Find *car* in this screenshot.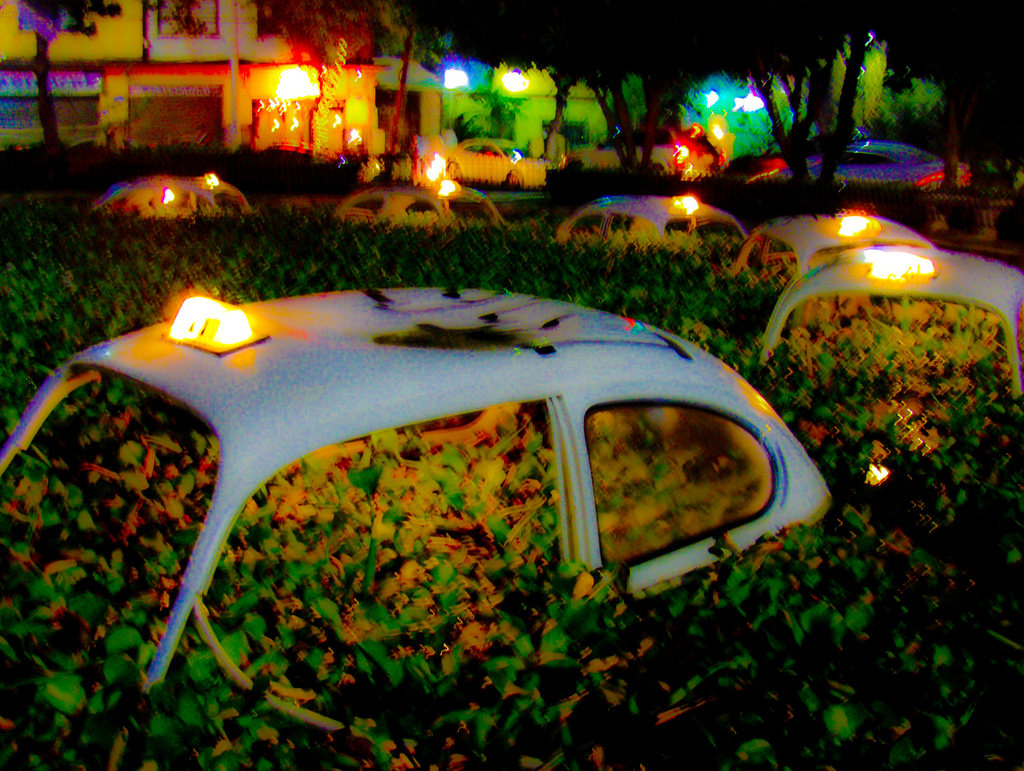
The bounding box for *car* is BBox(765, 246, 1023, 413).
